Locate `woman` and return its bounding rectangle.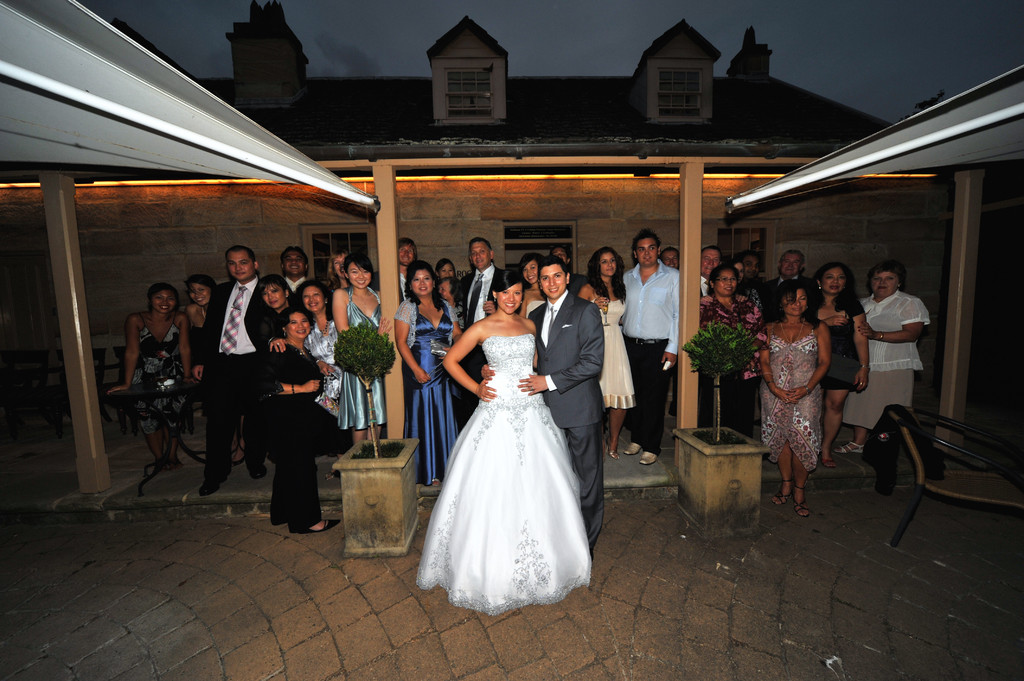
576/250/624/458.
